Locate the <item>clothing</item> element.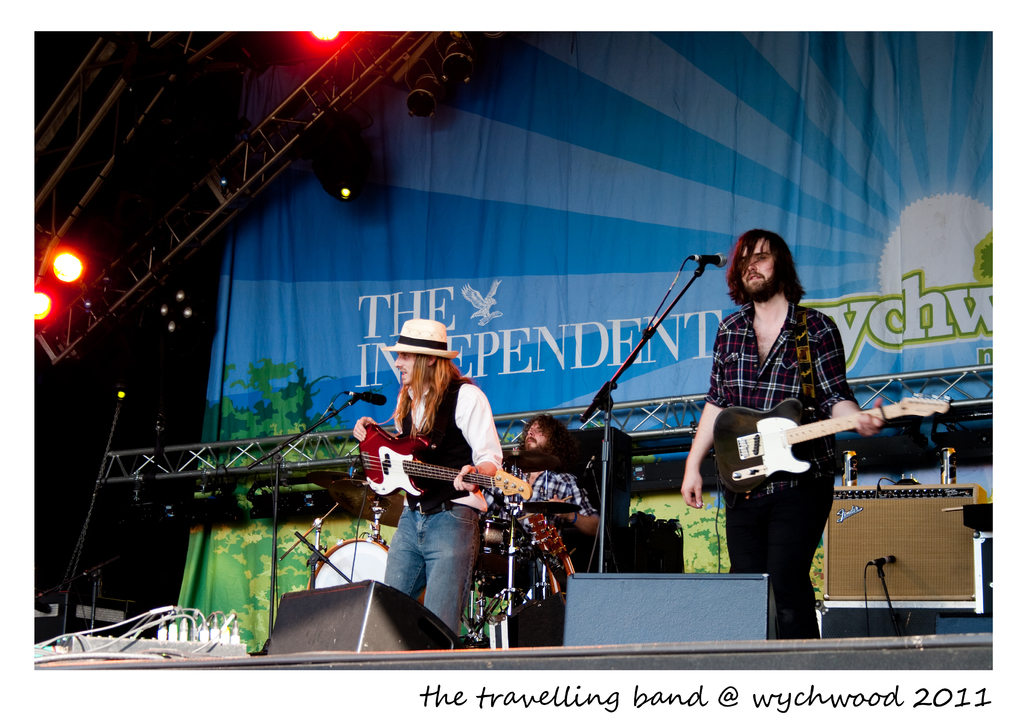
Element bbox: l=708, t=304, r=859, b=636.
